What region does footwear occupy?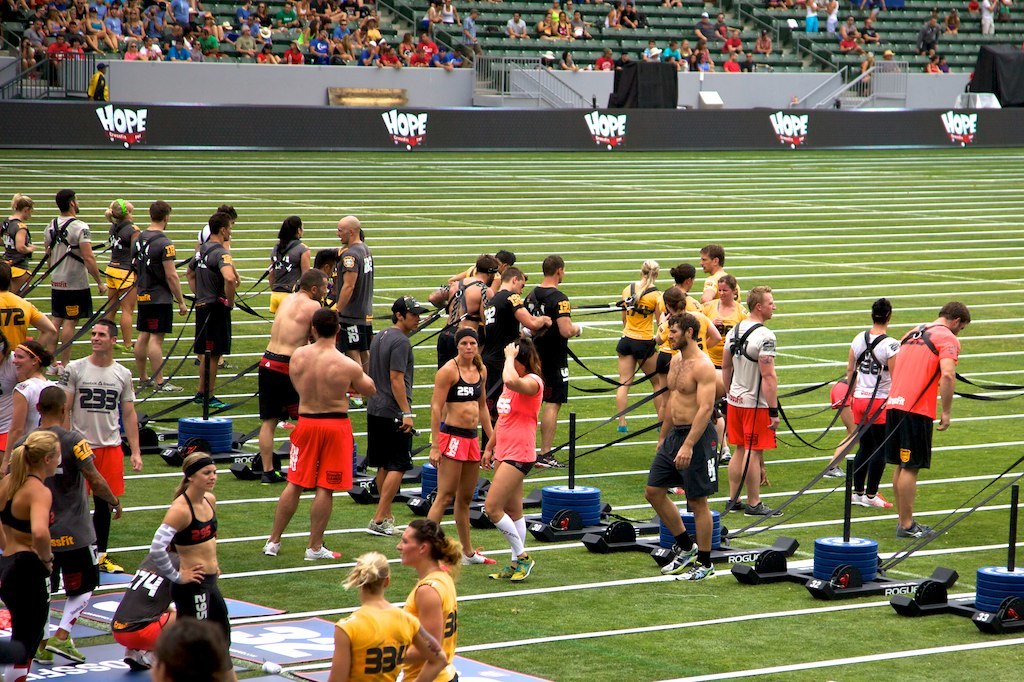
bbox=(124, 651, 156, 674).
